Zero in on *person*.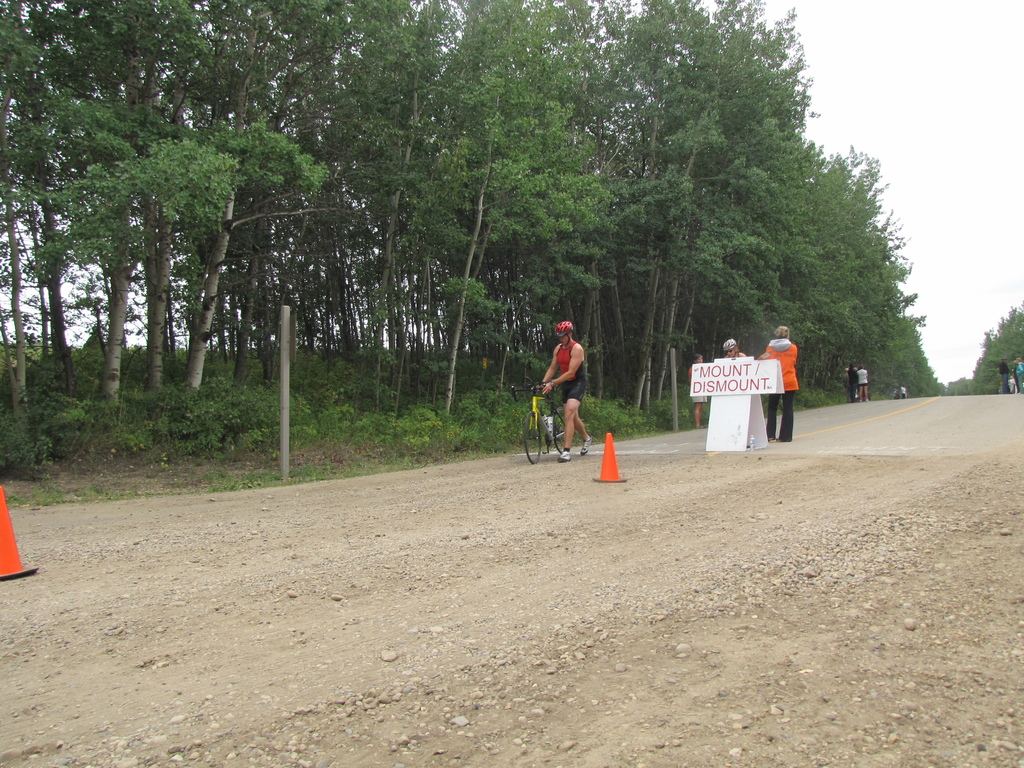
Zeroed in: box=[750, 324, 799, 442].
